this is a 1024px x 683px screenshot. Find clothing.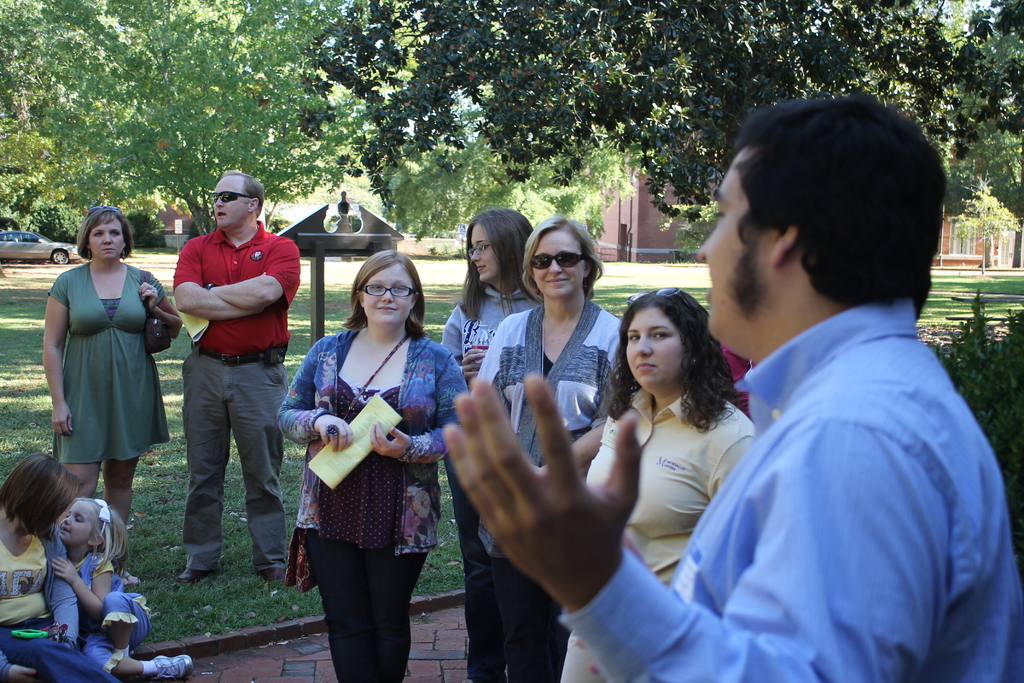
Bounding box: [563,388,755,682].
